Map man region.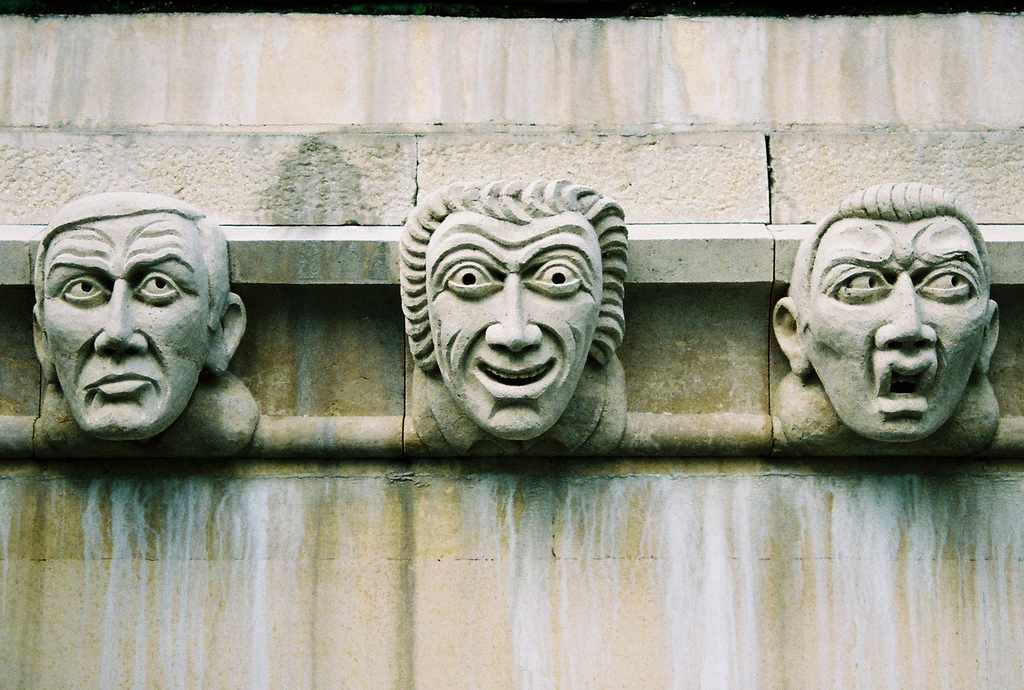
Mapped to [x1=13, y1=184, x2=253, y2=465].
